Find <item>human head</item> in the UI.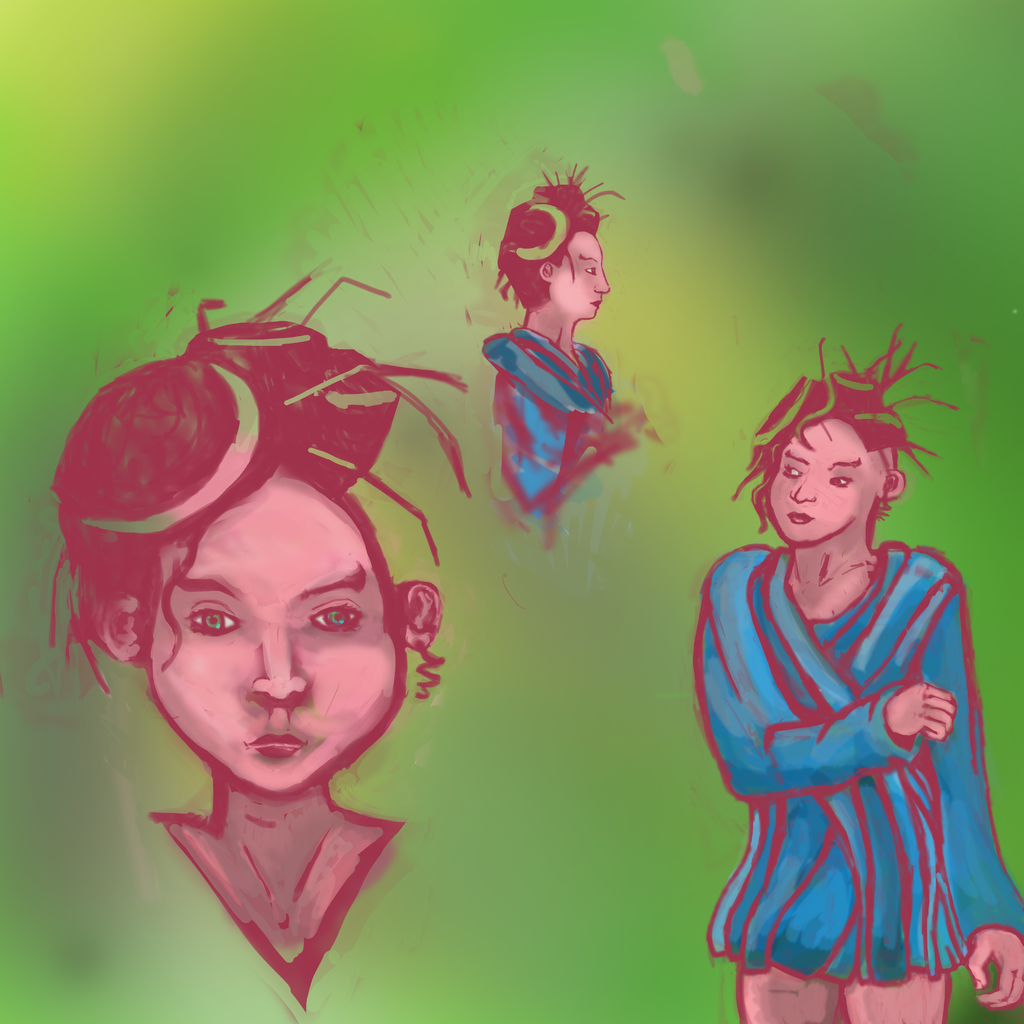
UI element at {"left": 488, "top": 161, "right": 618, "bottom": 324}.
